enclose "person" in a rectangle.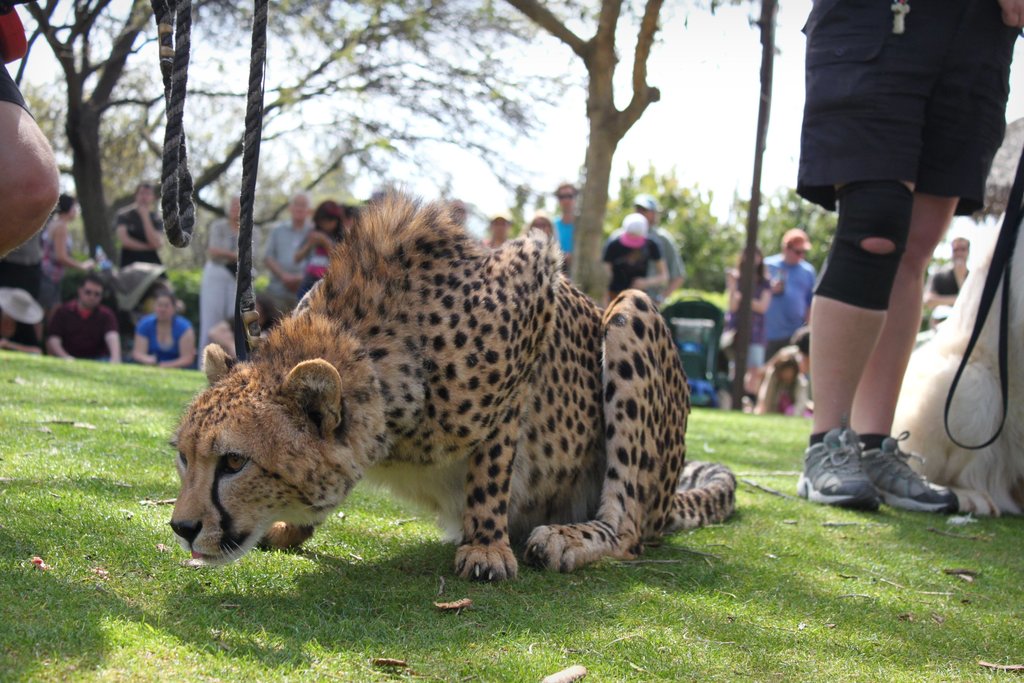
detection(120, 180, 164, 270).
